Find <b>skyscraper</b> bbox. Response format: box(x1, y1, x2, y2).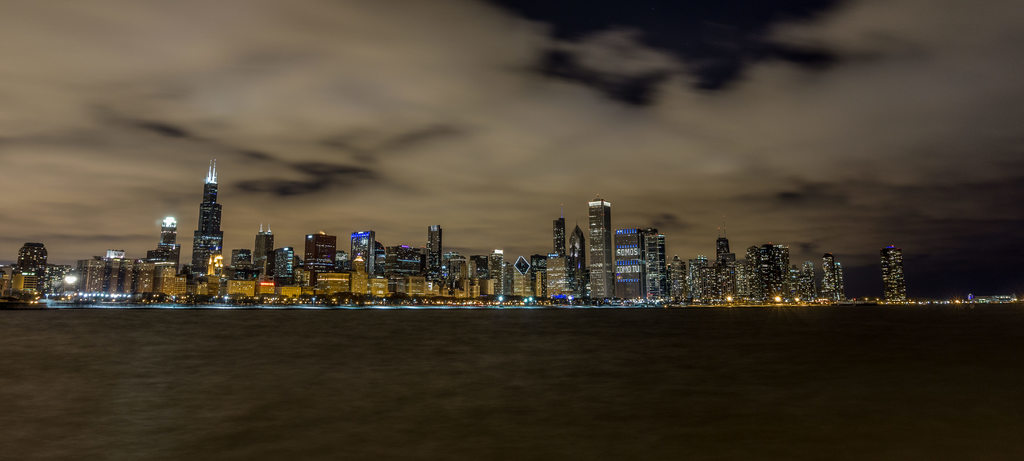
box(78, 255, 99, 290).
